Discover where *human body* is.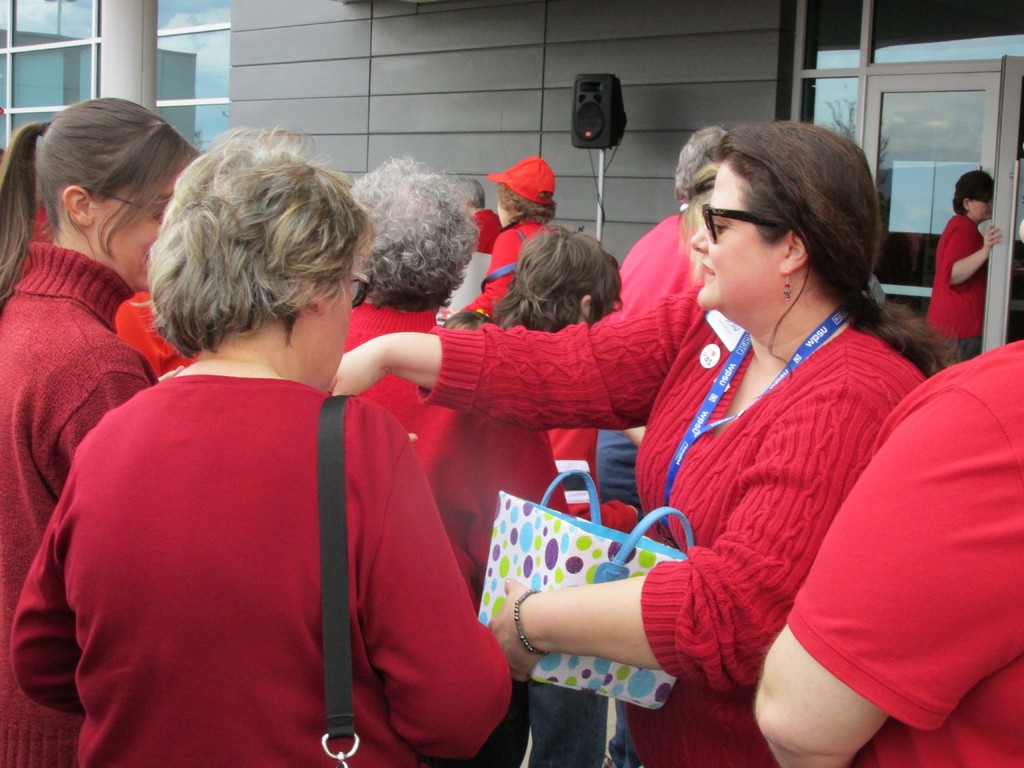
Discovered at 589,122,722,509.
